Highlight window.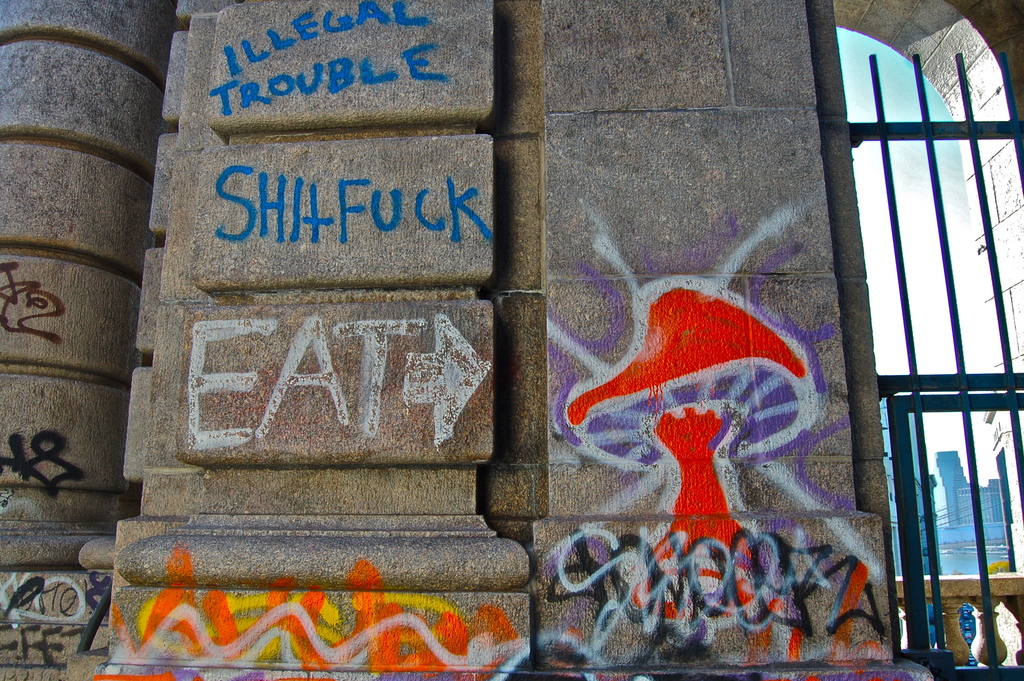
Highlighted region: (842,0,1012,680).
